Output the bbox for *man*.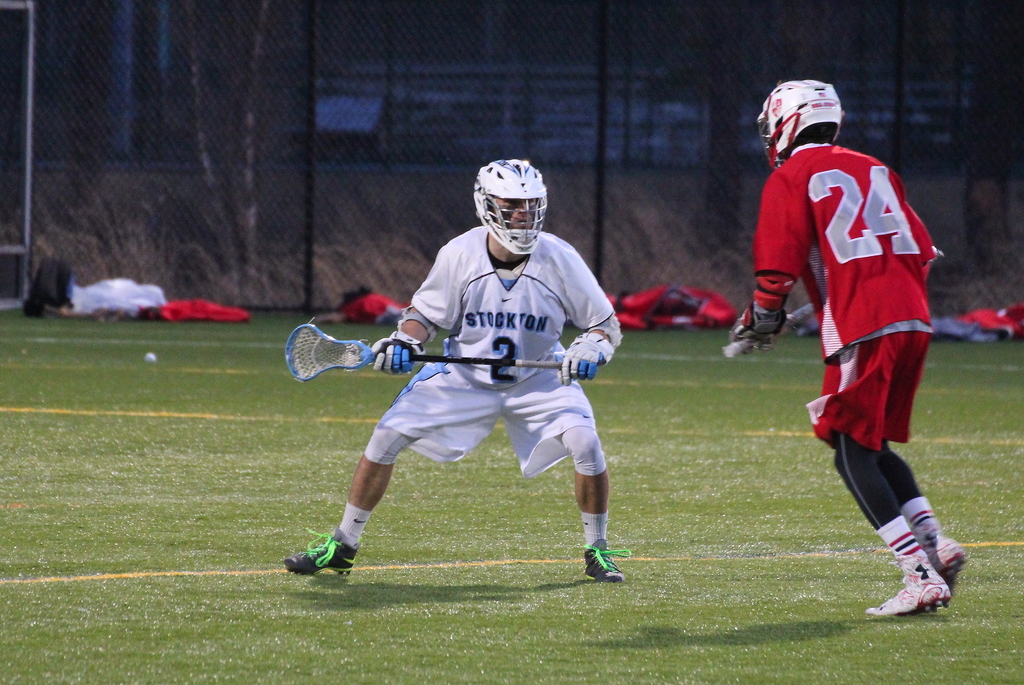
rect(757, 61, 959, 614).
